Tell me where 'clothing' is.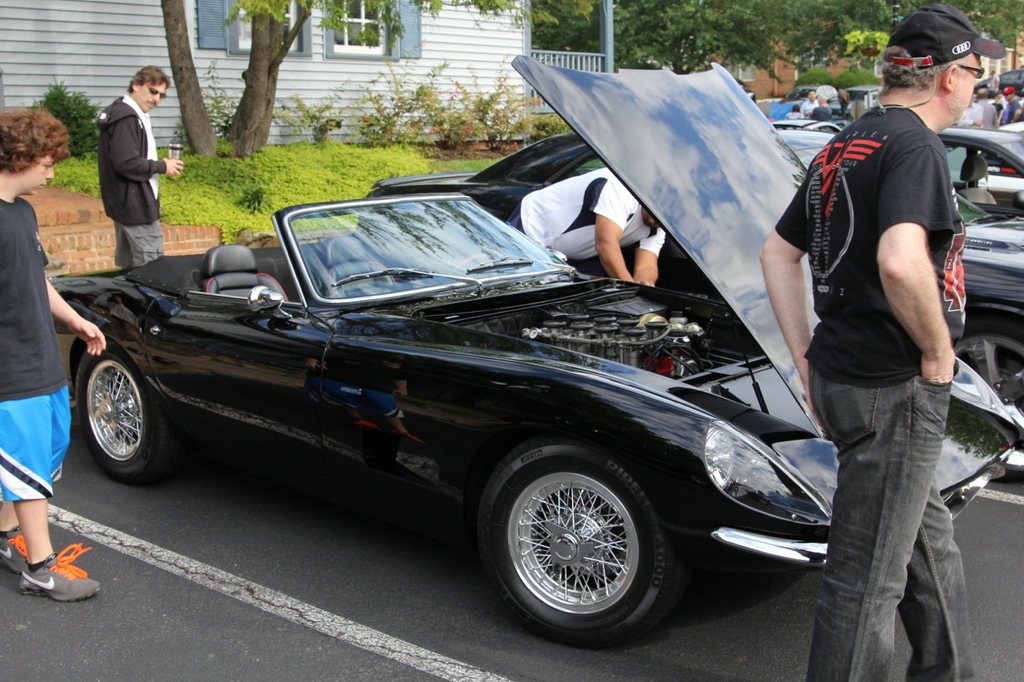
'clothing' is at 82 62 168 269.
